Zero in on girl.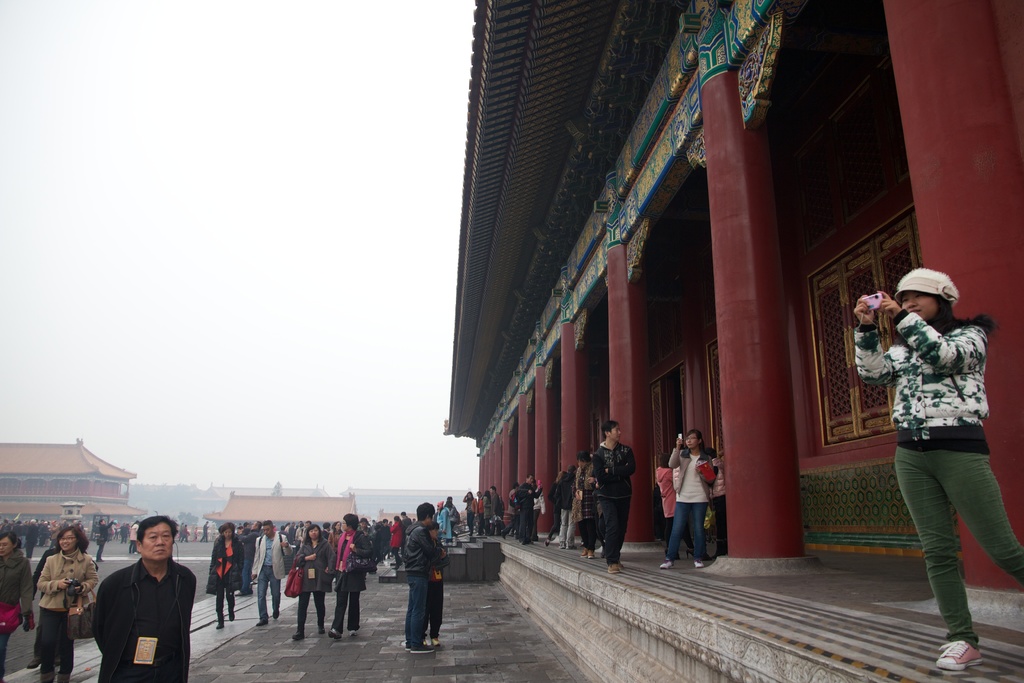
Zeroed in: bbox=[664, 435, 717, 572].
